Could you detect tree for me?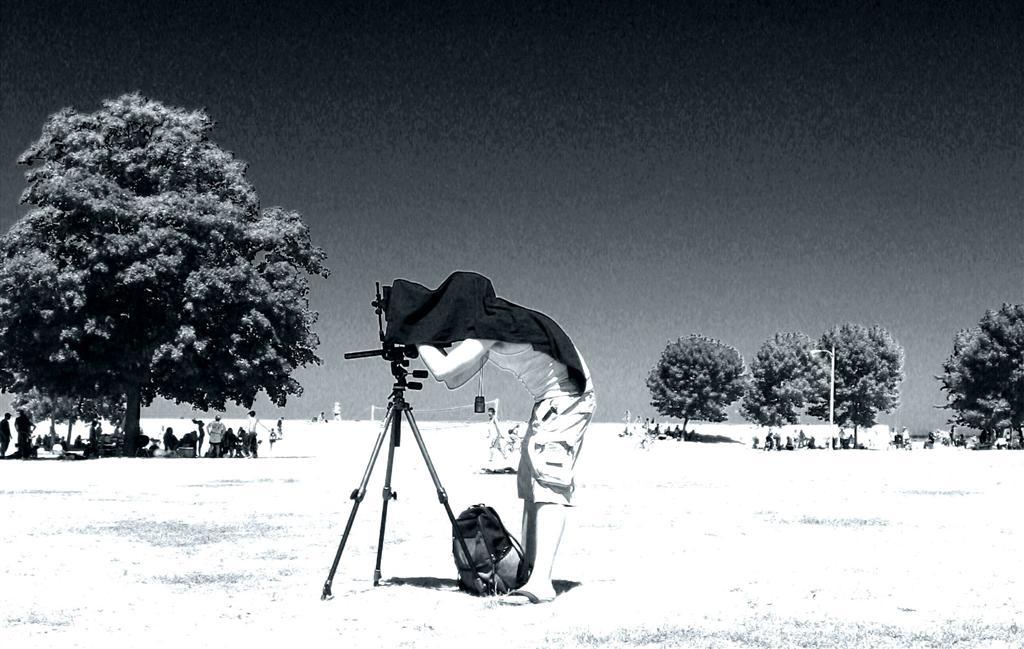
Detection result: [946,295,1023,446].
